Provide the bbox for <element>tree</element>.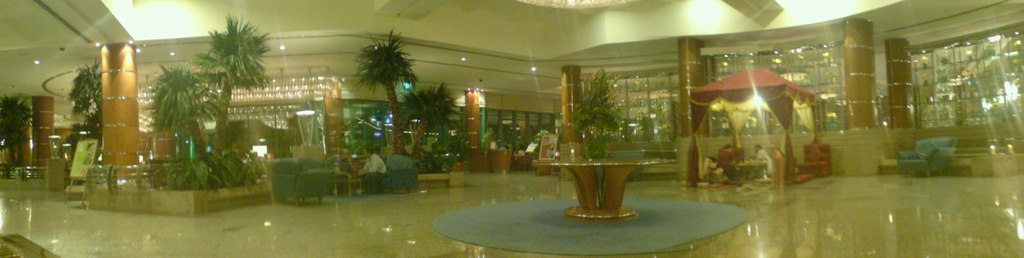
Rect(399, 83, 458, 165).
